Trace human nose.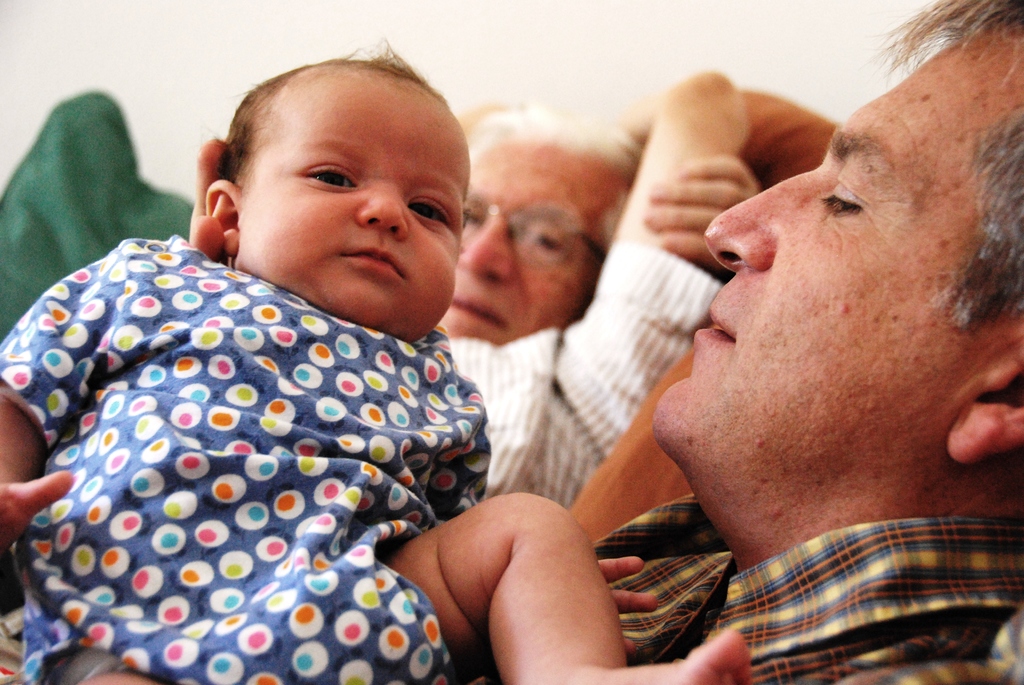
Traced to (356,182,410,237).
